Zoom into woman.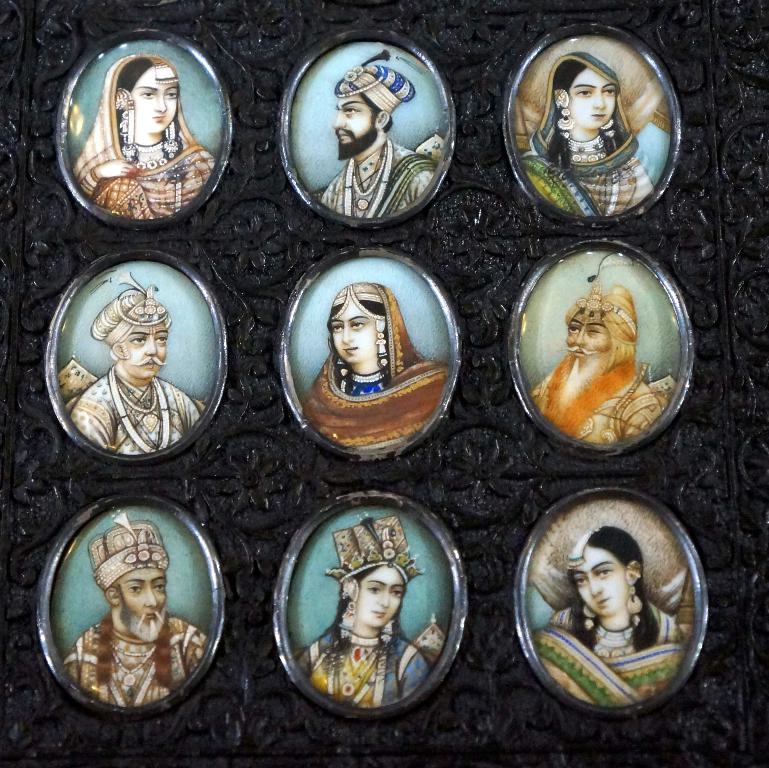
Zoom target: [left=298, top=281, right=452, bottom=446].
